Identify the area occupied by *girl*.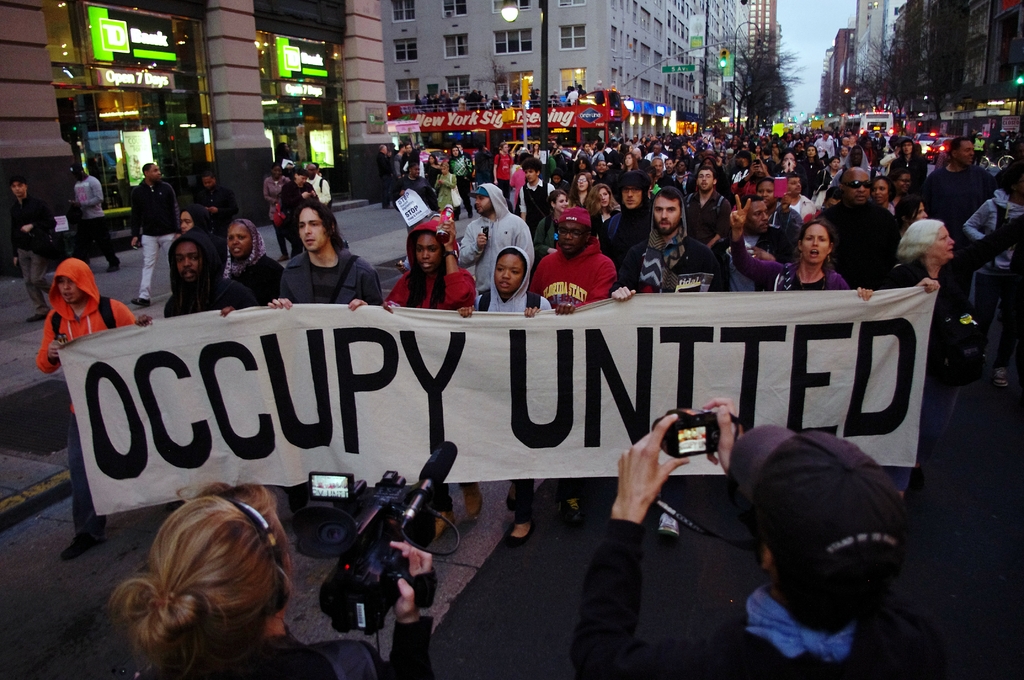
Area: bbox=[473, 234, 567, 533].
